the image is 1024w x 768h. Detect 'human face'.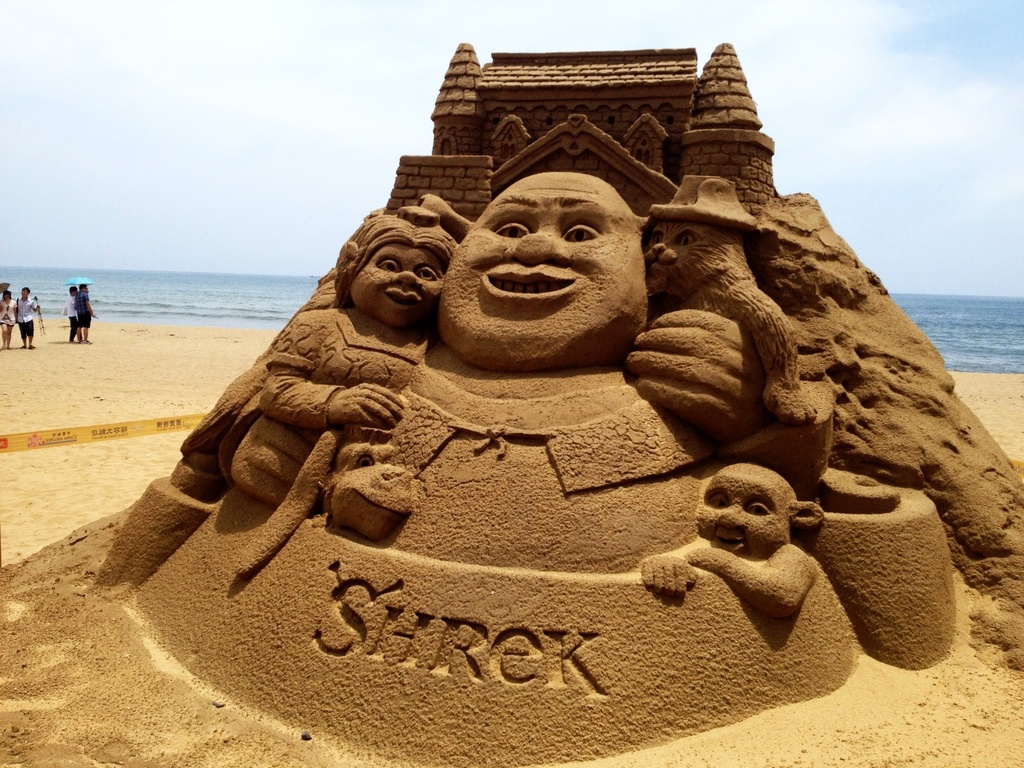
Detection: region(447, 175, 650, 360).
